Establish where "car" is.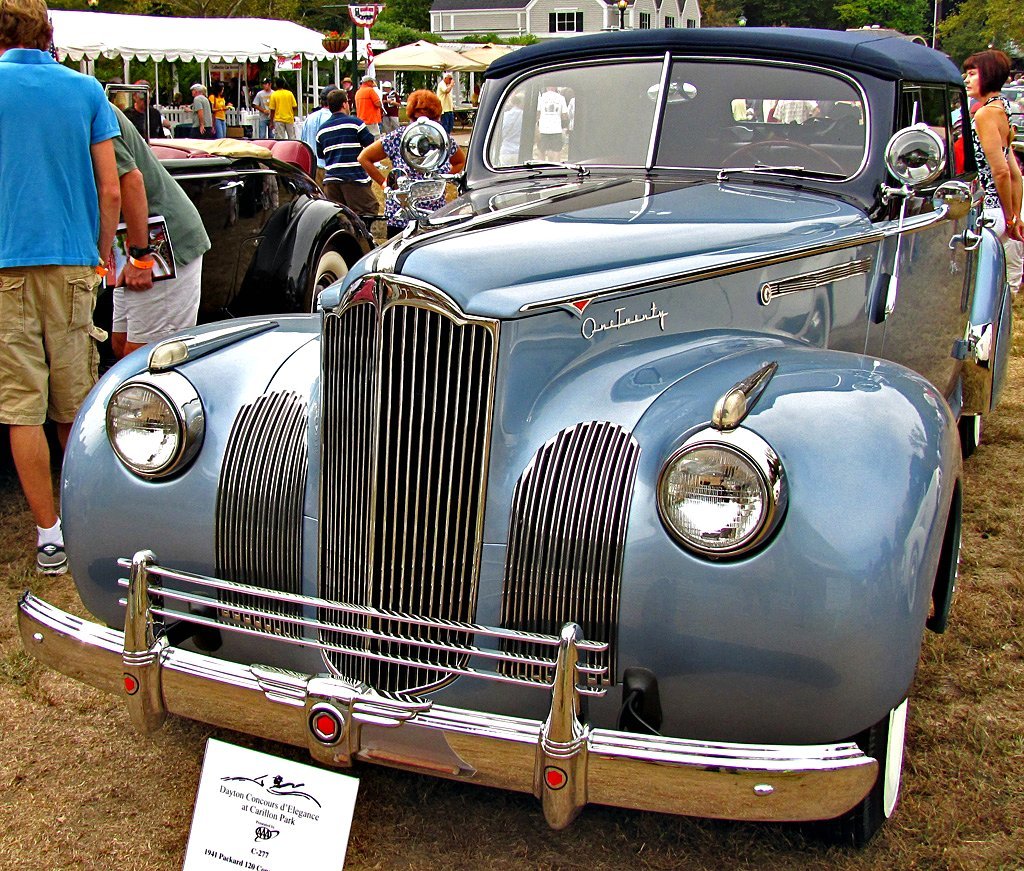
Established at detection(19, 27, 1016, 852).
